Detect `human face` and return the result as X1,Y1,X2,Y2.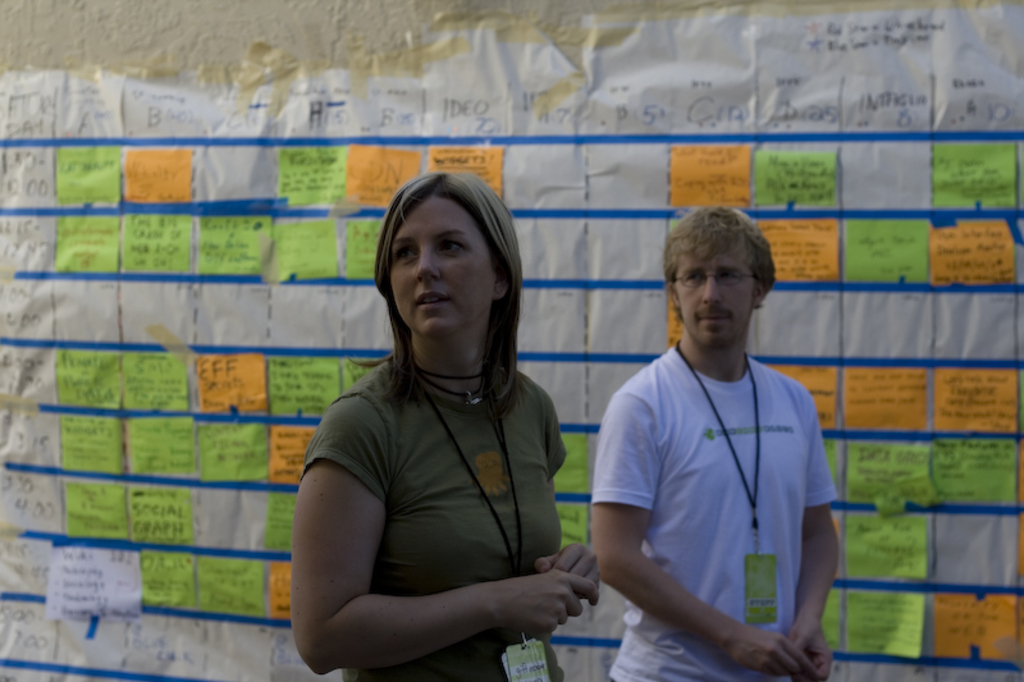
680,244,754,351.
